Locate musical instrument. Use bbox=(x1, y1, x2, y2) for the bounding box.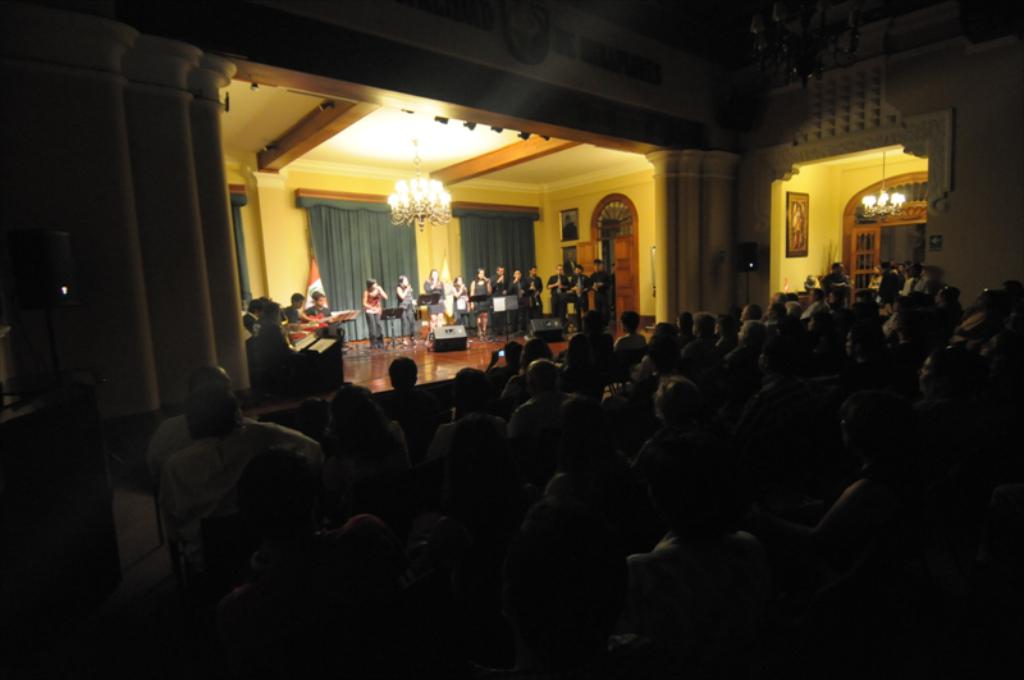
bbox=(301, 310, 340, 334).
